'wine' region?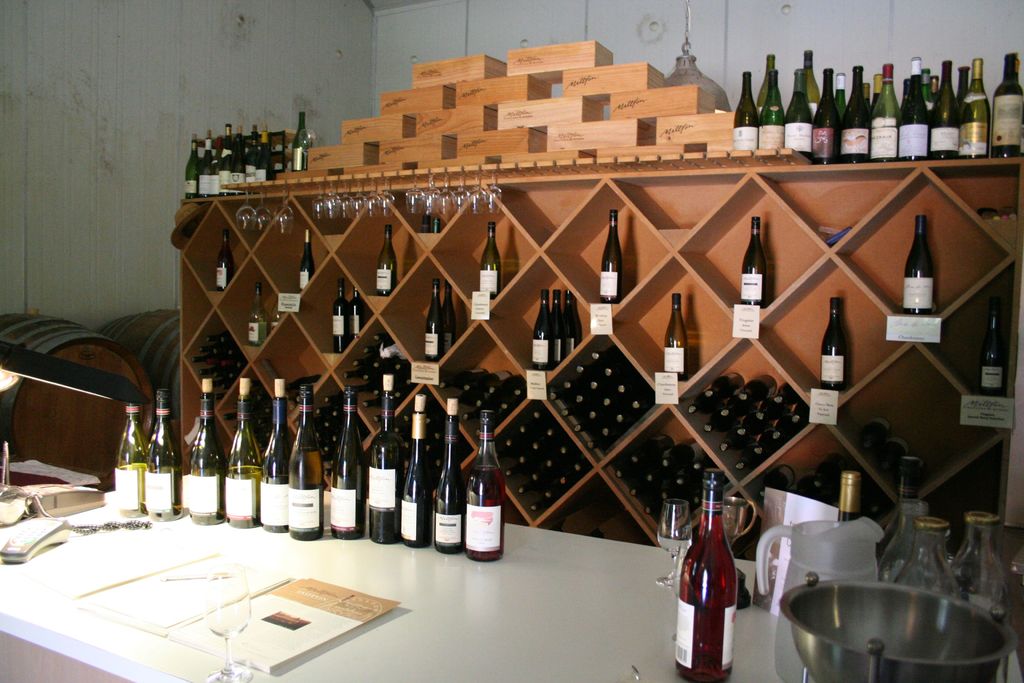
x1=349 y1=289 x2=365 y2=342
